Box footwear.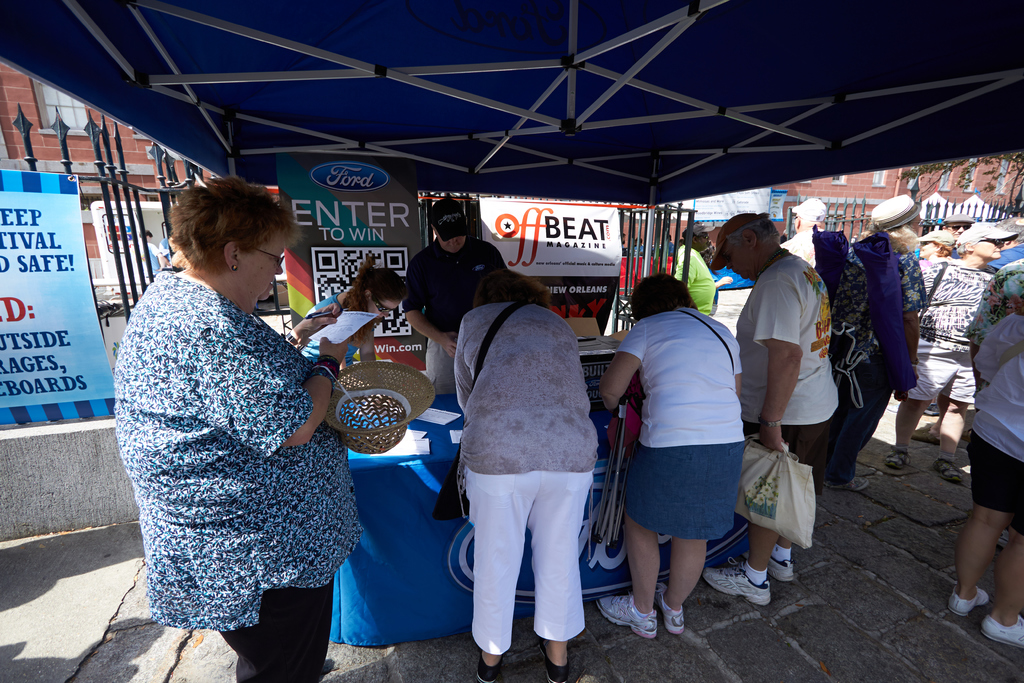
949 578 1014 651.
